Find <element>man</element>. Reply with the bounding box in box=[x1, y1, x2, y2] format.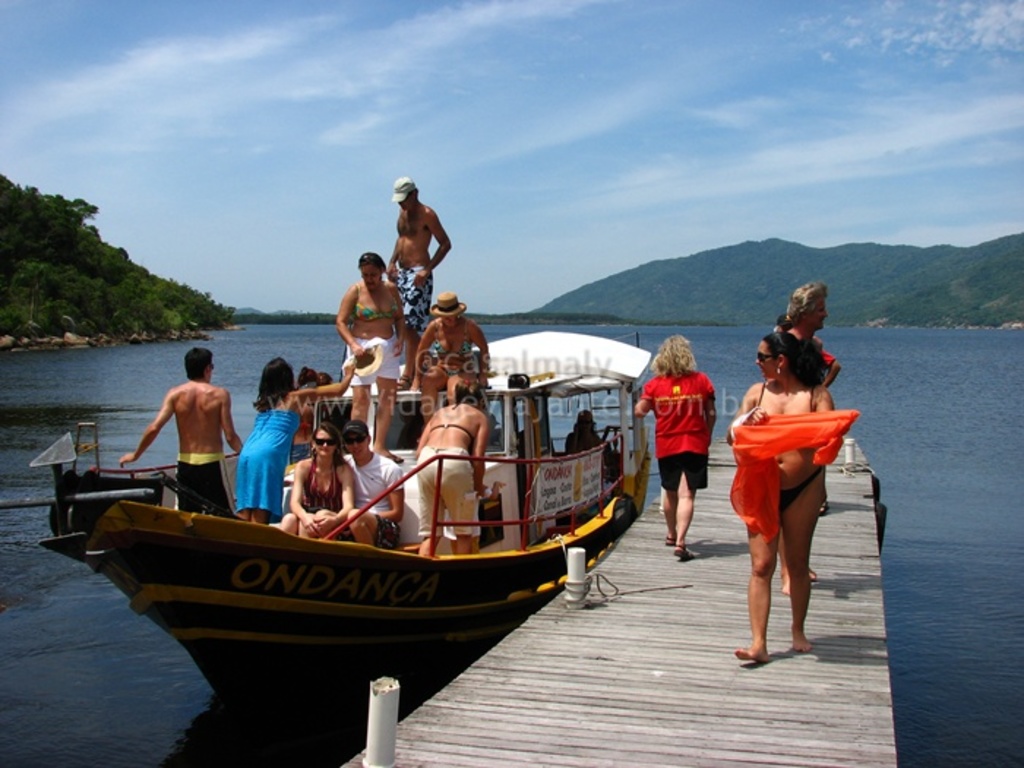
box=[135, 338, 233, 508].
